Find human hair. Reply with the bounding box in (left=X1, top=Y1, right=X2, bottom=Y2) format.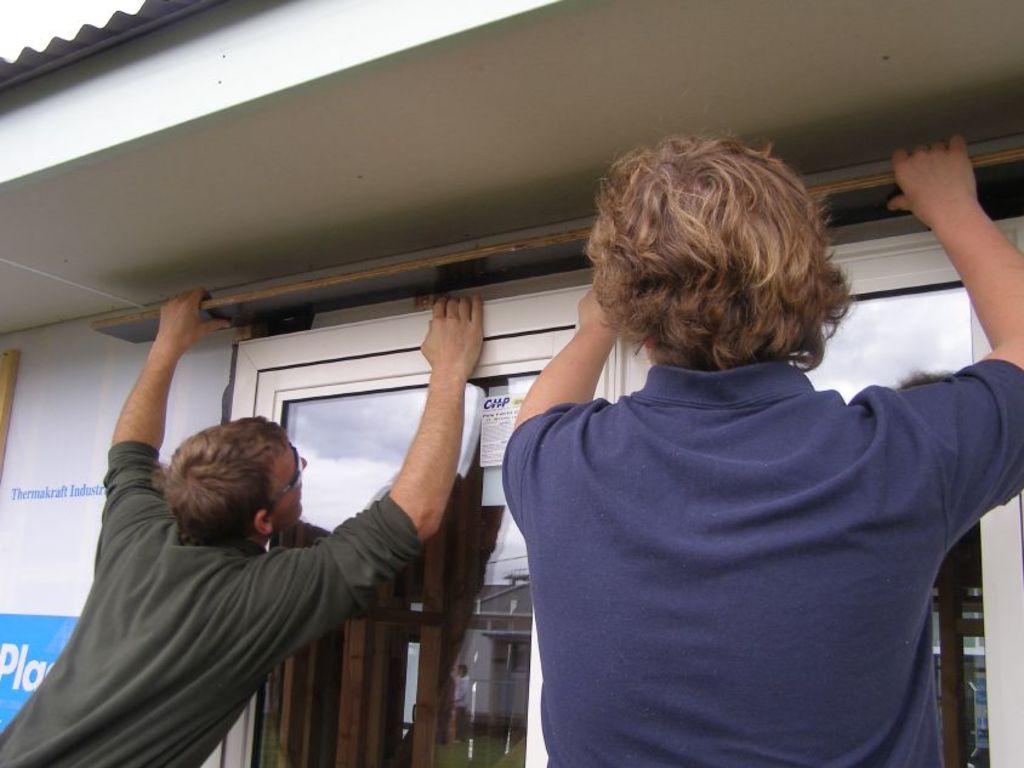
(left=155, top=410, right=289, bottom=546).
